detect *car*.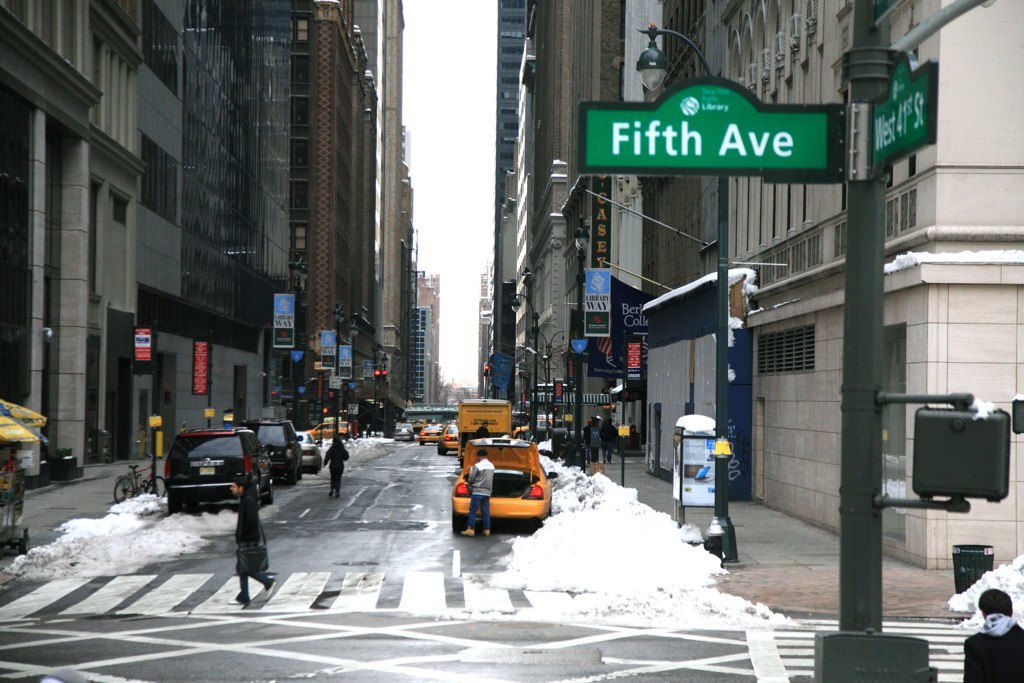
Detected at region(437, 422, 464, 451).
